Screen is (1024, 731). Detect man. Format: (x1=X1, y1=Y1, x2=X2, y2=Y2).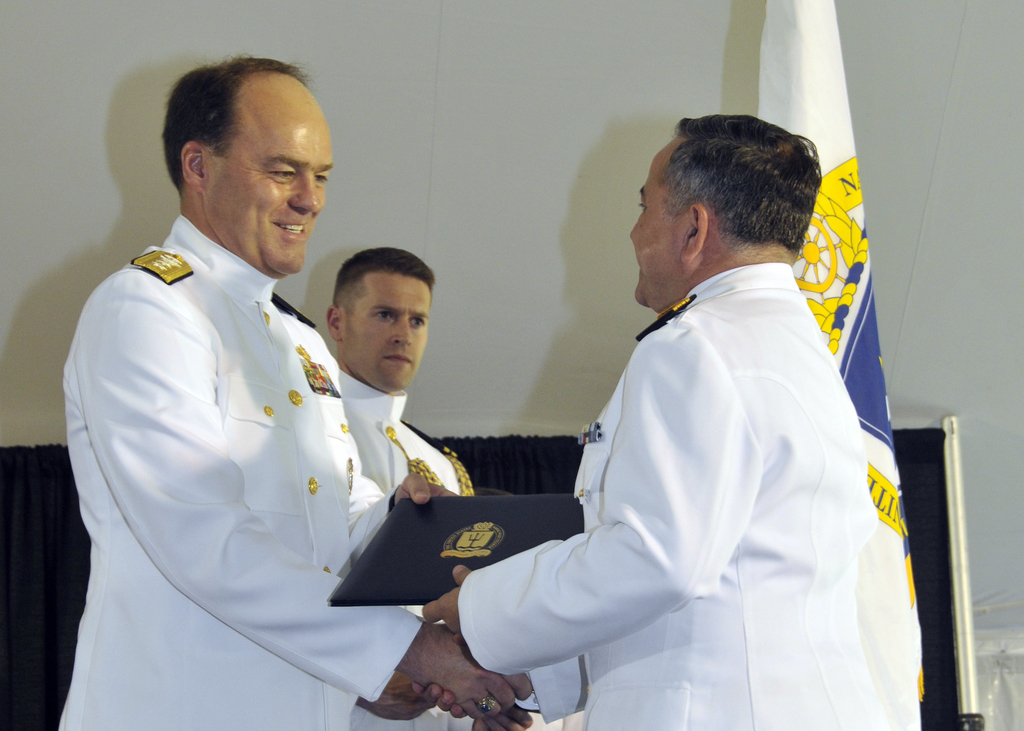
(x1=324, y1=247, x2=538, y2=730).
